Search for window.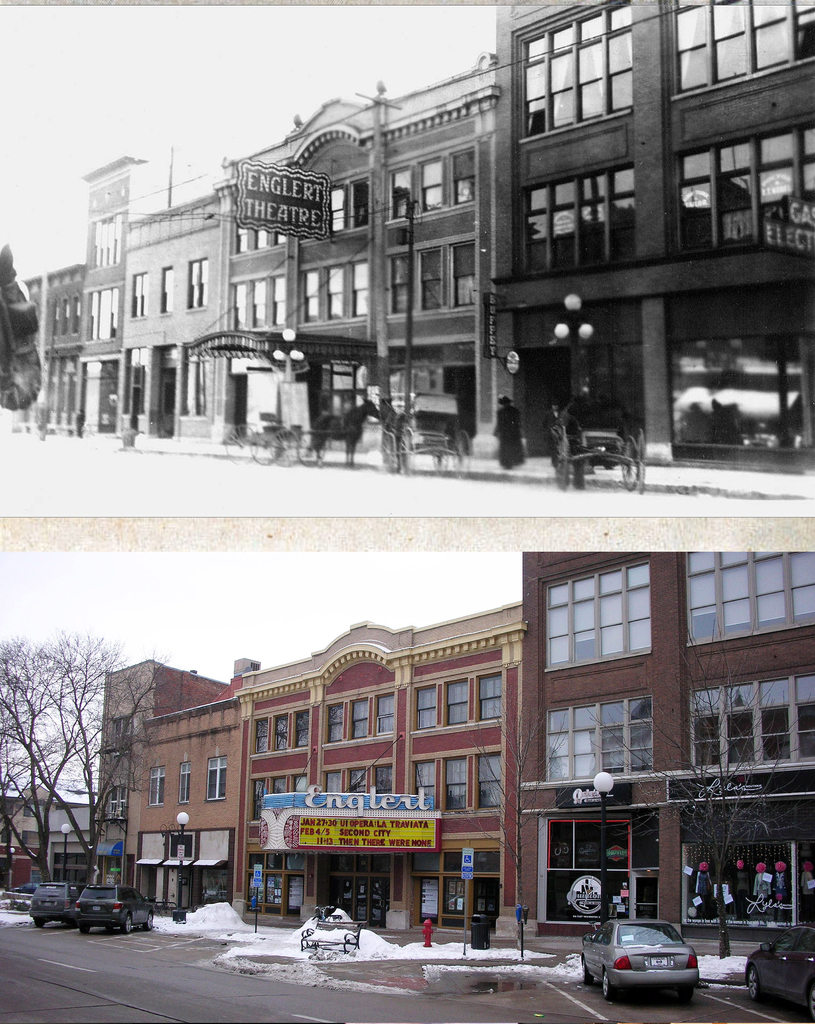
Found at 346,770,367,793.
